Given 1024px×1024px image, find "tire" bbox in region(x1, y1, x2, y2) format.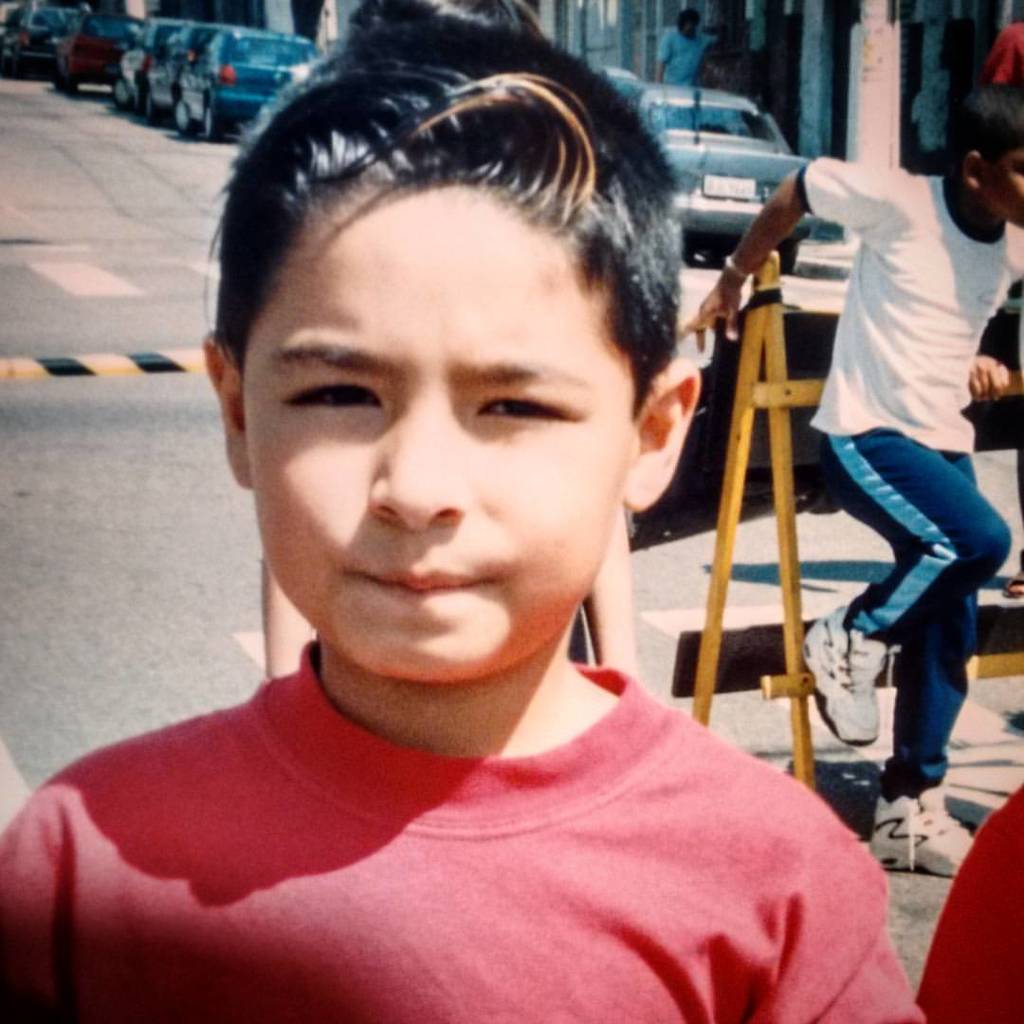
region(206, 92, 224, 134).
